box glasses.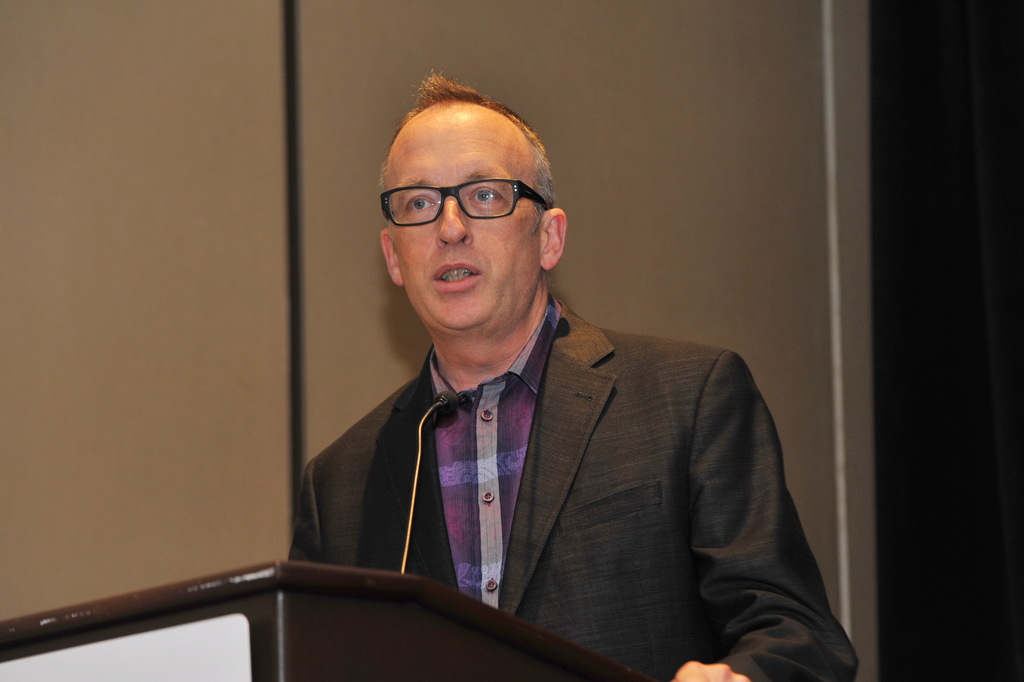
<box>376,174,553,231</box>.
